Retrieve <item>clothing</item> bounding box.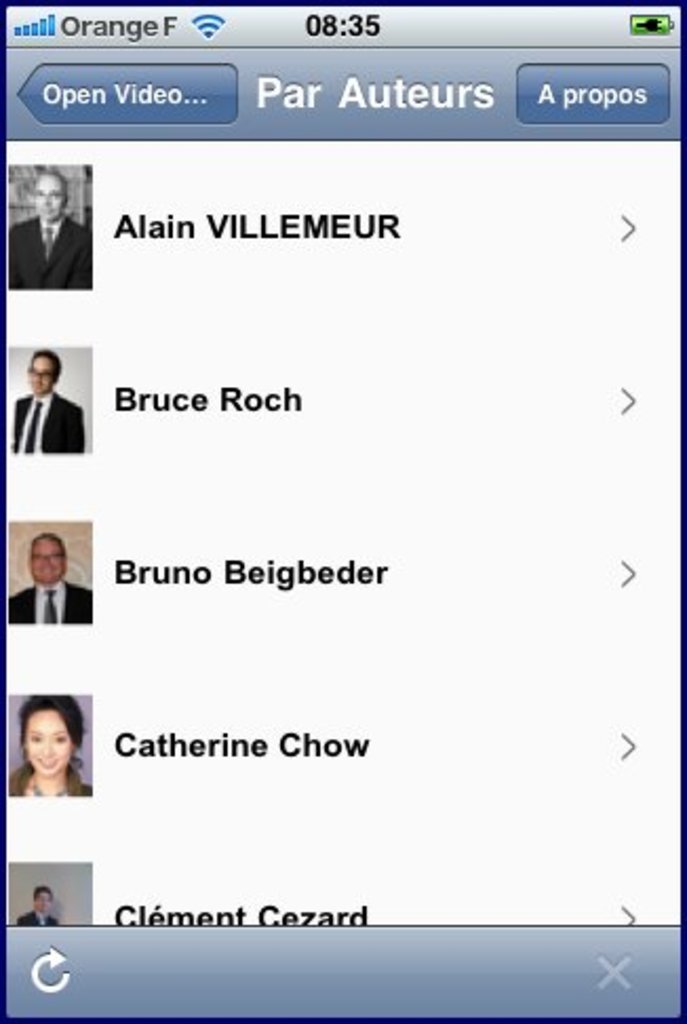
Bounding box: Rect(17, 908, 59, 929).
